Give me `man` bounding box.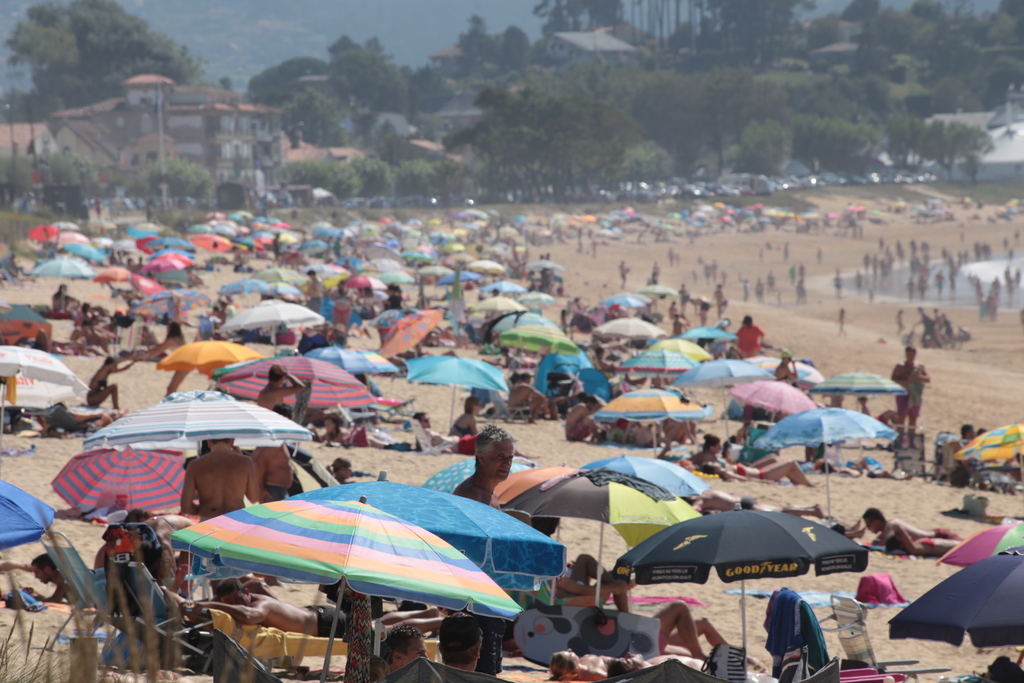
[182,573,446,644].
